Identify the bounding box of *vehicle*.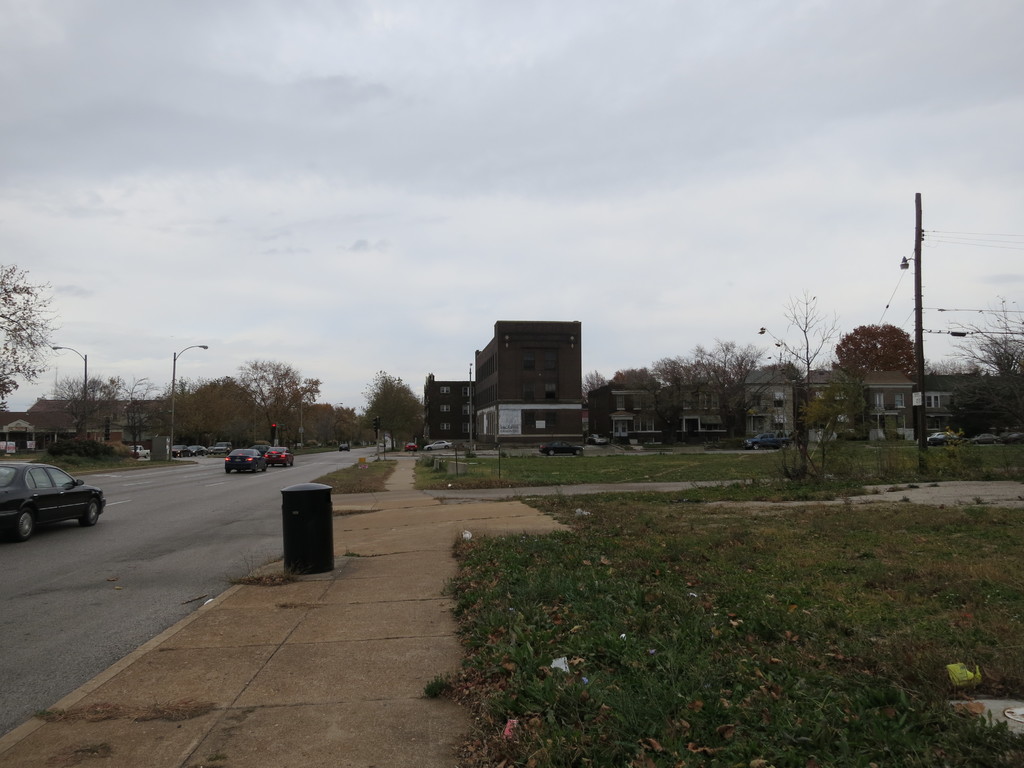
(x1=191, y1=445, x2=211, y2=458).
